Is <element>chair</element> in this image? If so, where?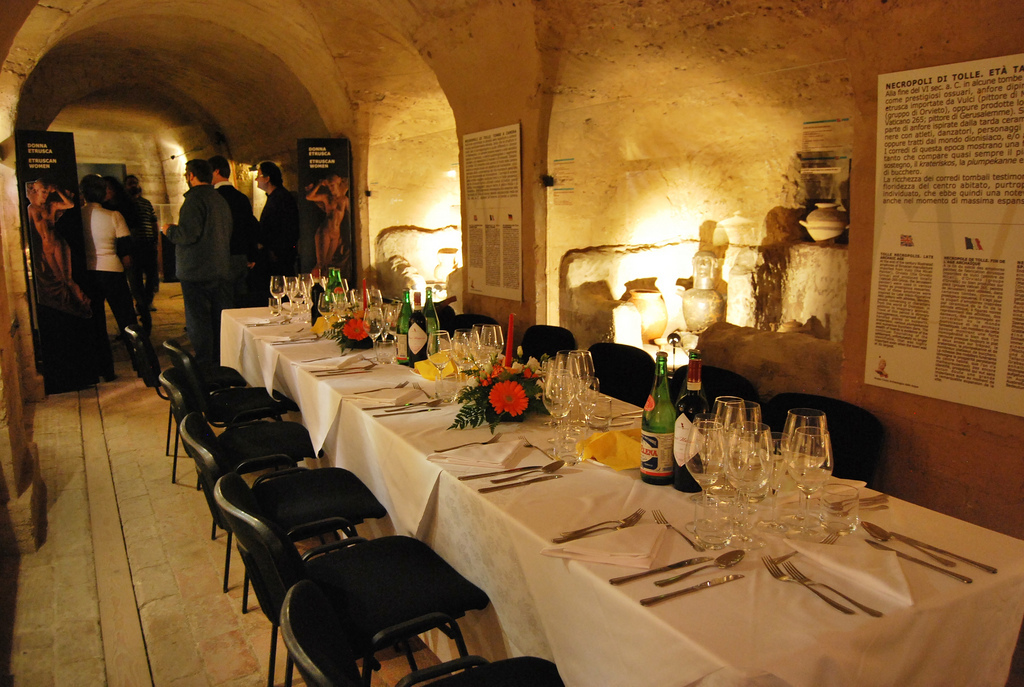
Yes, at [x1=765, y1=392, x2=880, y2=487].
